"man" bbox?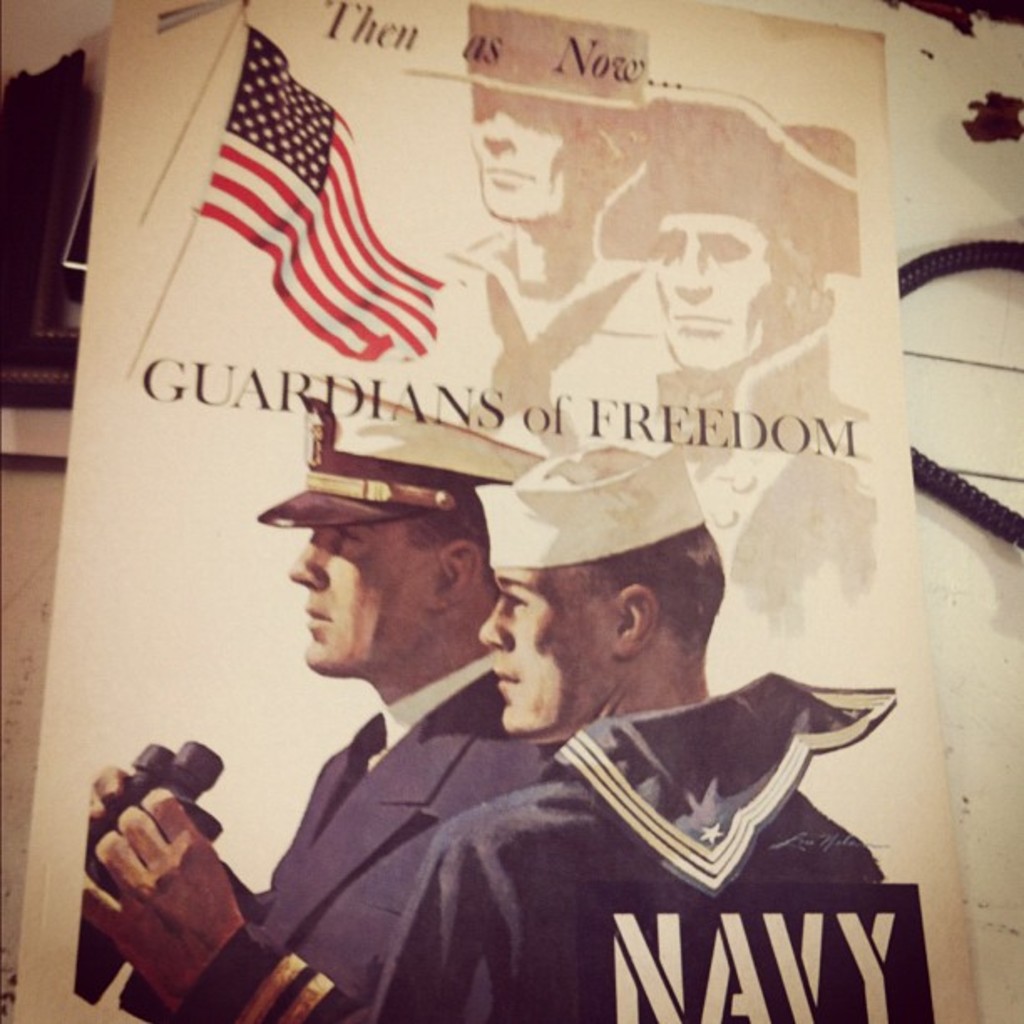
<region>537, 80, 863, 637</region>
